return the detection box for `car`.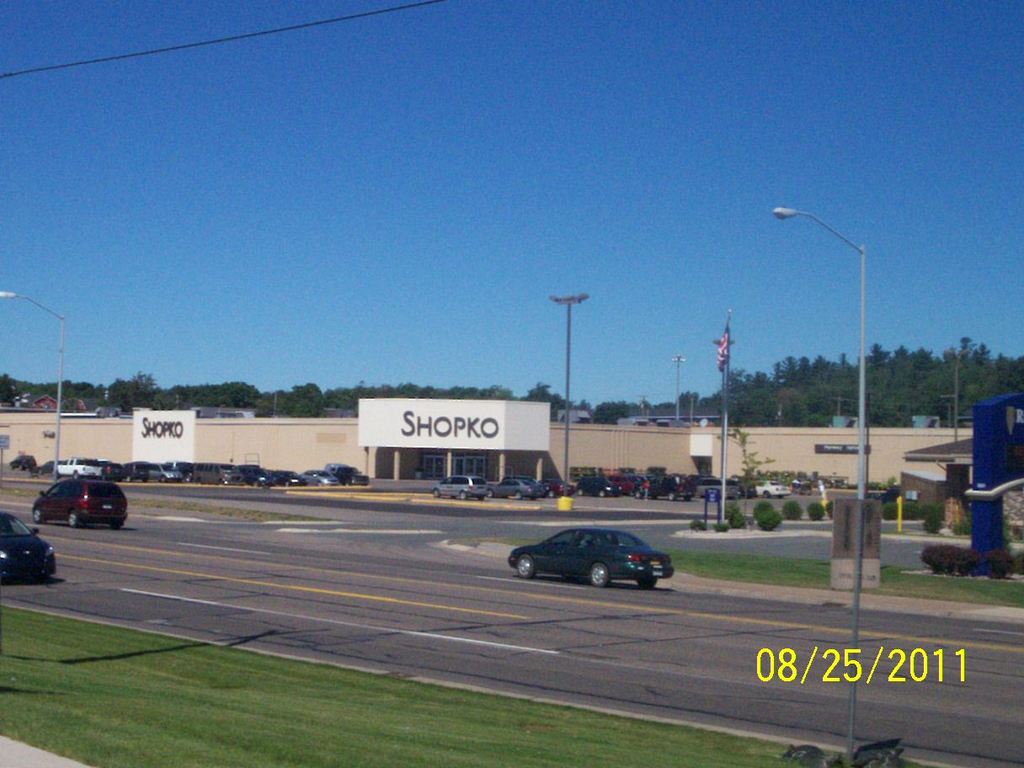
435:470:488:498.
